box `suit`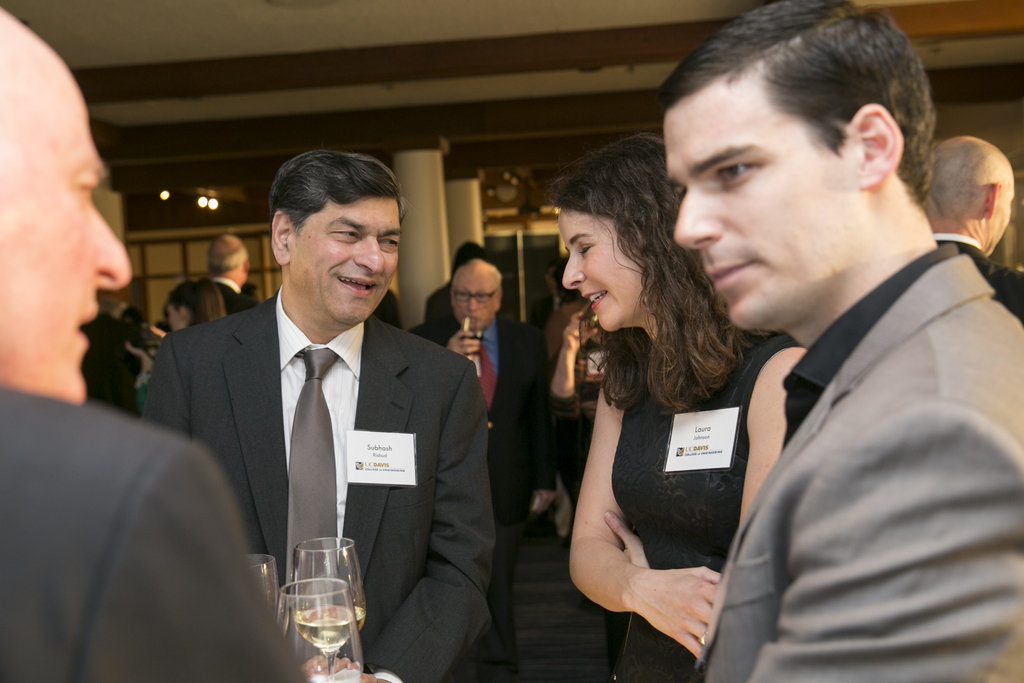
bbox(692, 240, 1023, 682)
